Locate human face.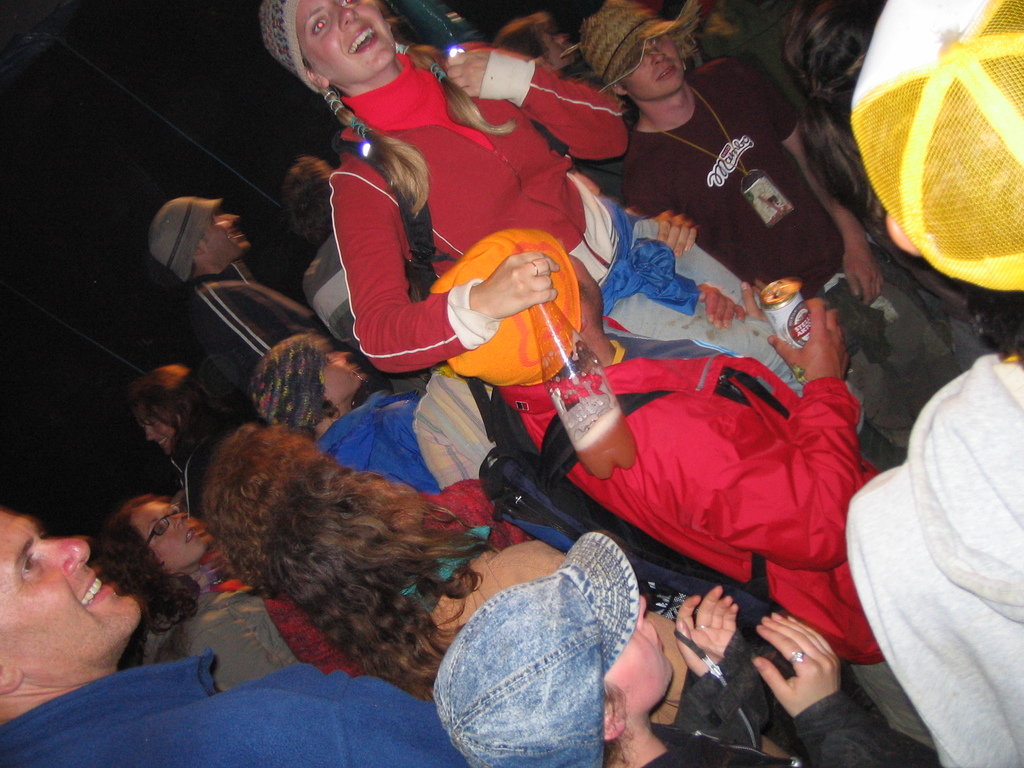
Bounding box: (left=123, top=492, right=222, bottom=574).
